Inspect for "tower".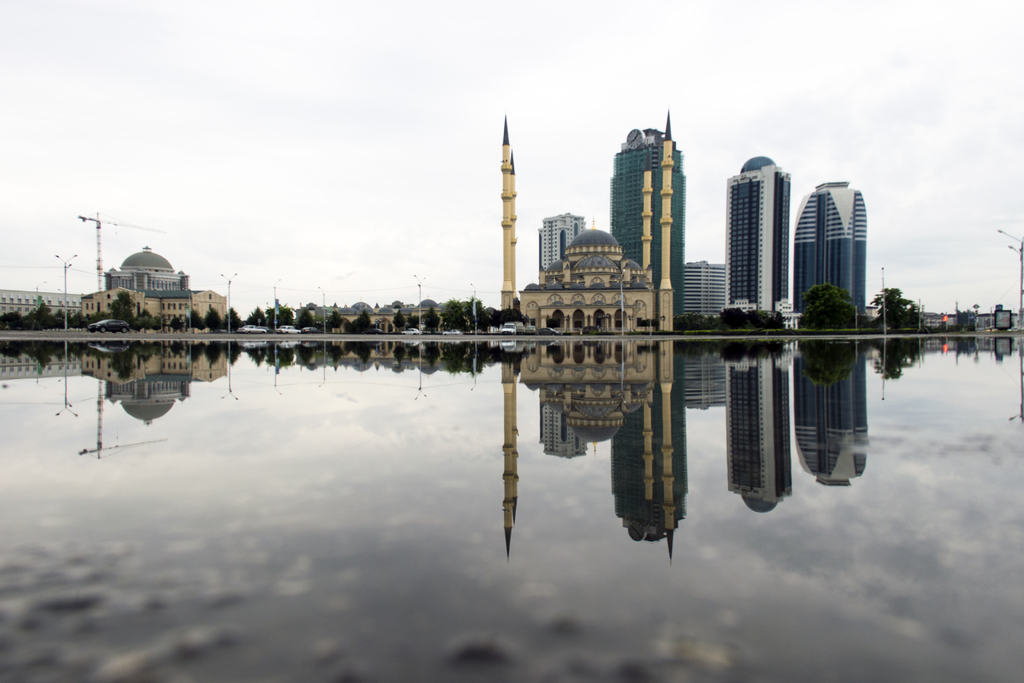
Inspection: pyautogui.locateOnScreen(788, 145, 884, 327).
